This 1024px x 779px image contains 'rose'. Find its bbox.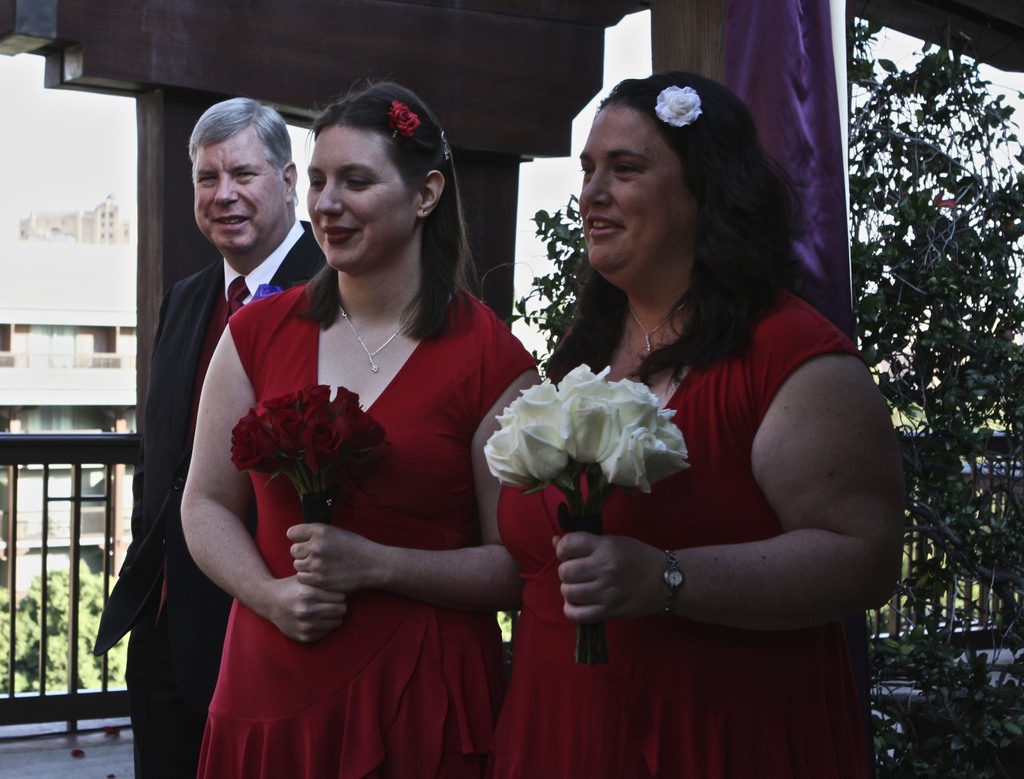
(652,89,705,123).
